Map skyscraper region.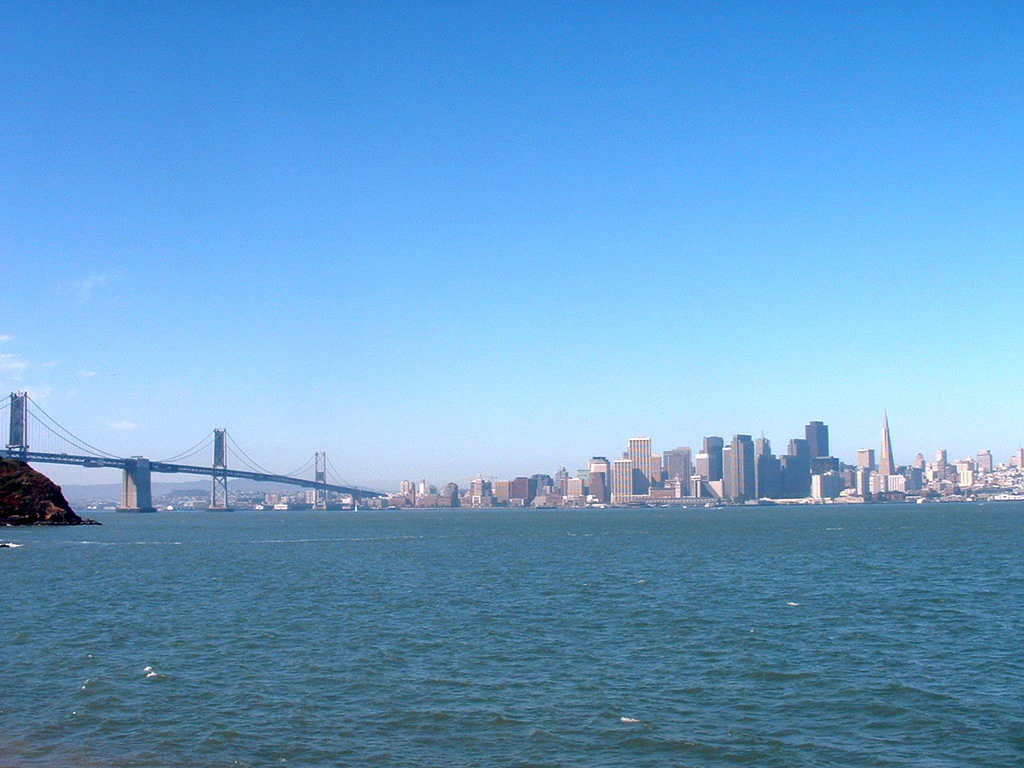
Mapped to BBox(806, 422, 828, 459).
